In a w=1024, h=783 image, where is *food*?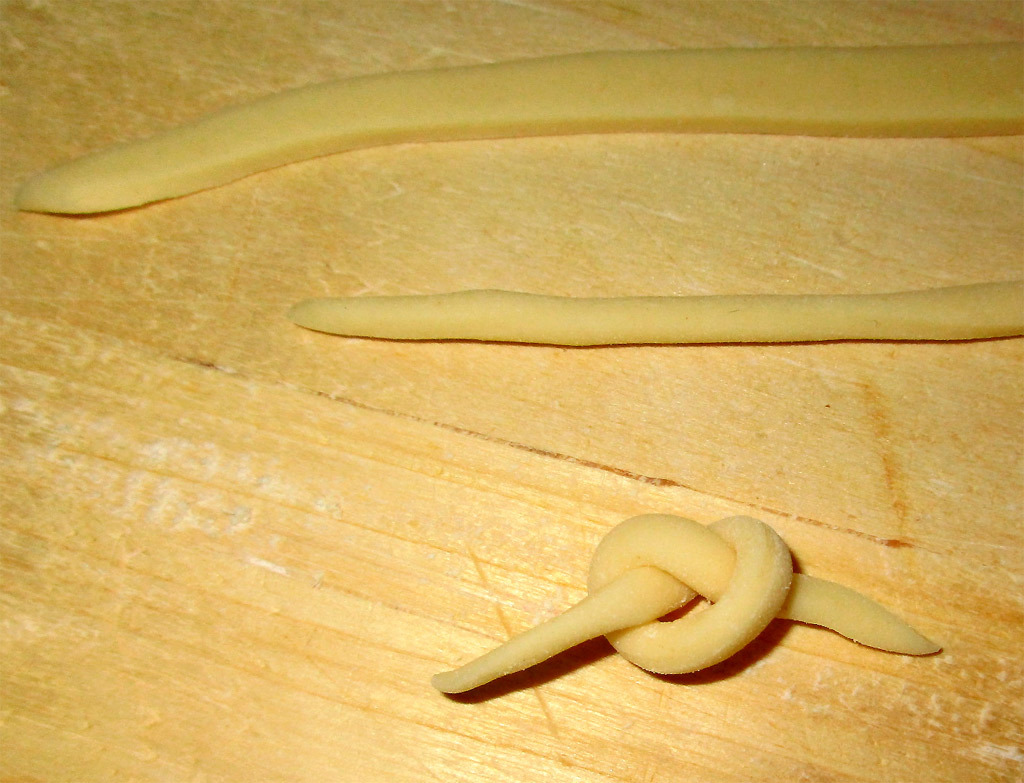
bbox=[13, 38, 1023, 217].
